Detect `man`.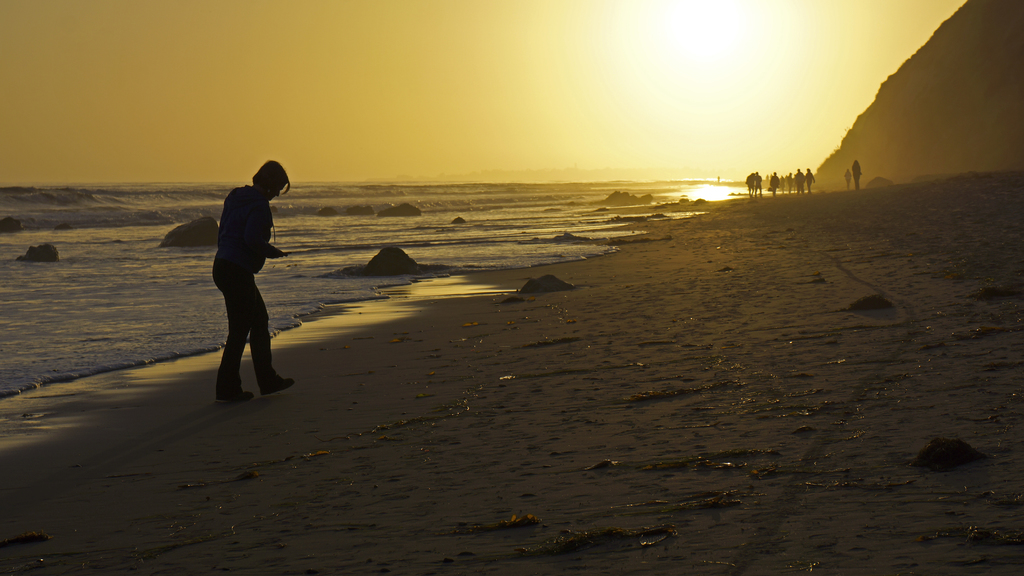
Detected at box=[194, 156, 284, 396].
